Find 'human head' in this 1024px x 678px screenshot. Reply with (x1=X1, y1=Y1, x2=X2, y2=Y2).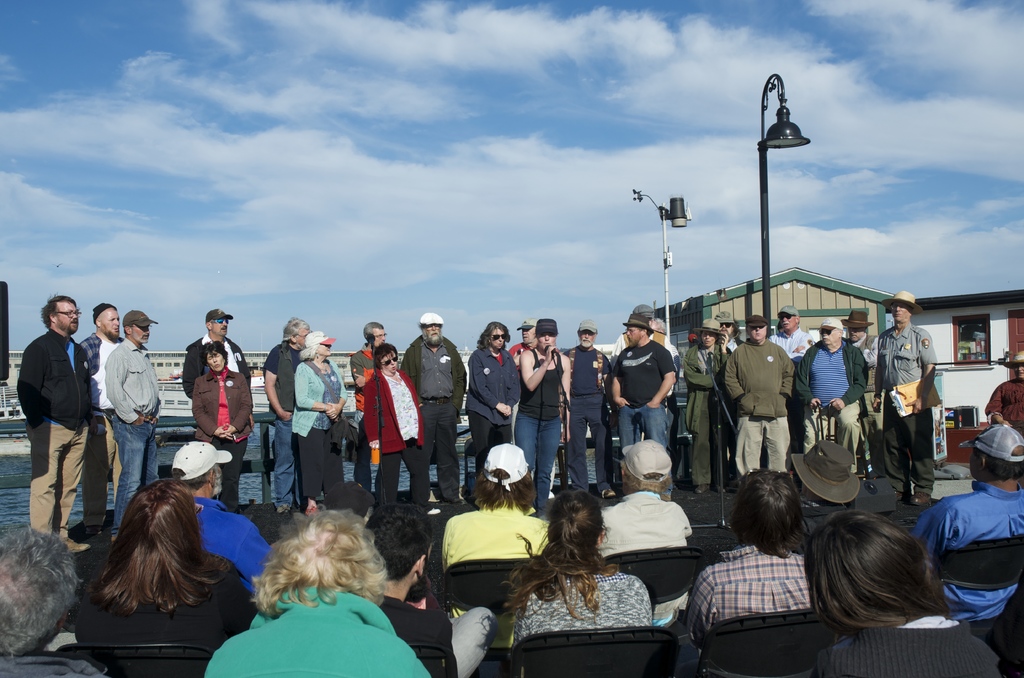
(x1=777, y1=303, x2=801, y2=335).
